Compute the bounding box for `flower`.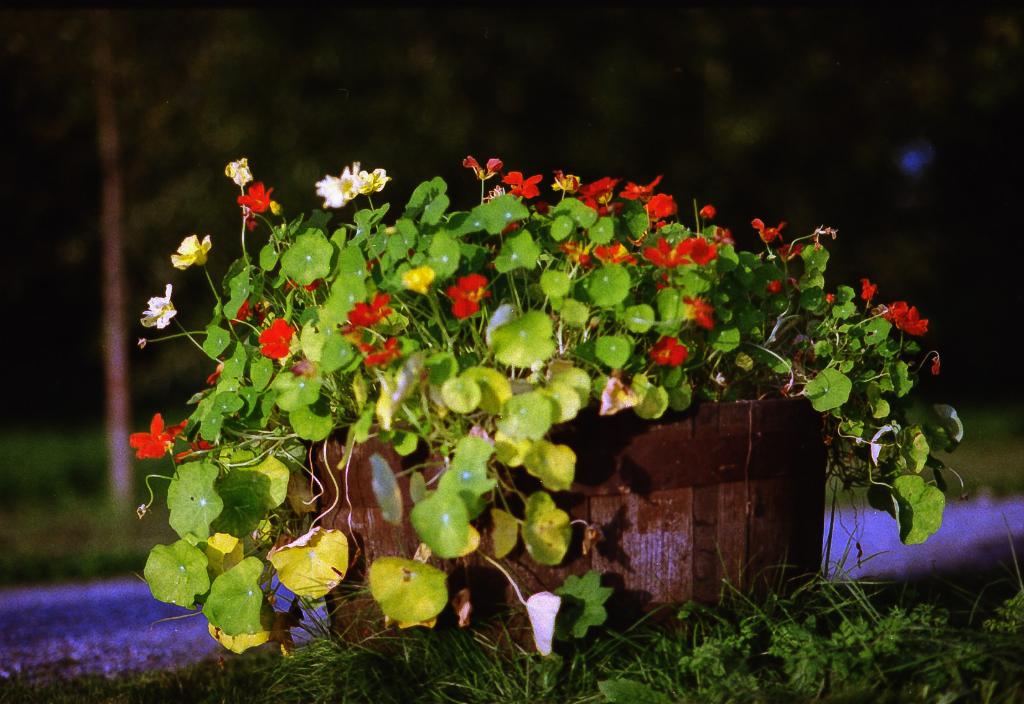
crop(169, 228, 220, 274).
